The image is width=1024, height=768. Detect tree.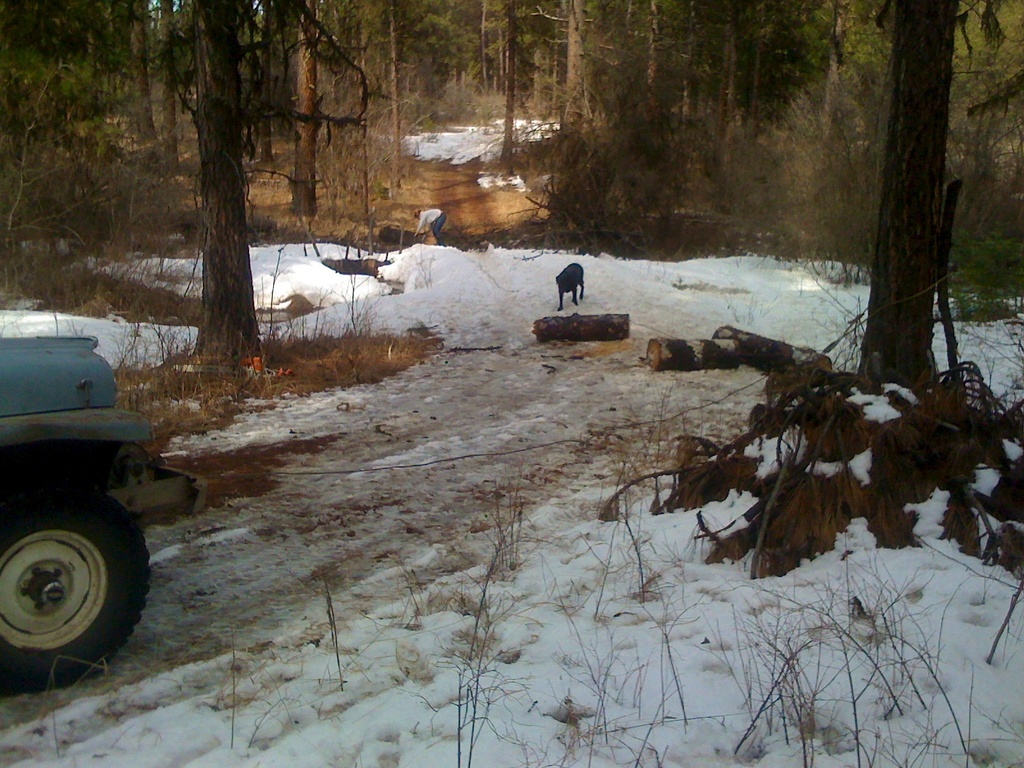
Detection: {"left": 777, "top": 0, "right": 1010, "bottom": 485}.
